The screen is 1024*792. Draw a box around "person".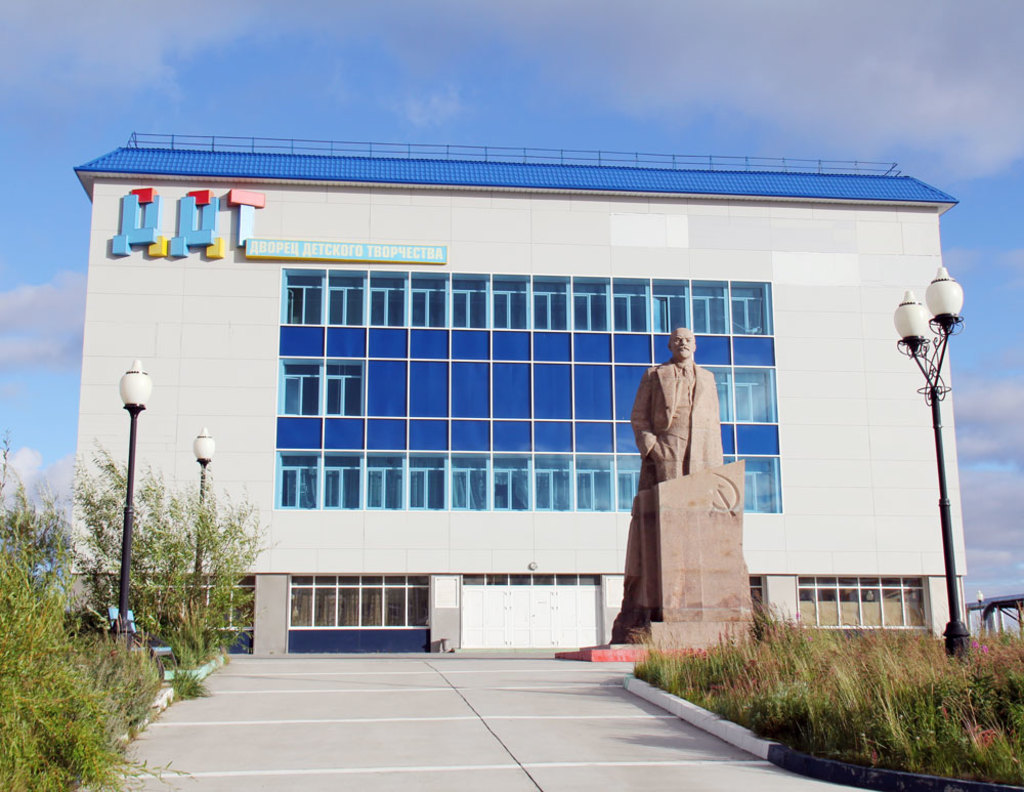
(x1=633, y1=326, x2=723, y2=485).
